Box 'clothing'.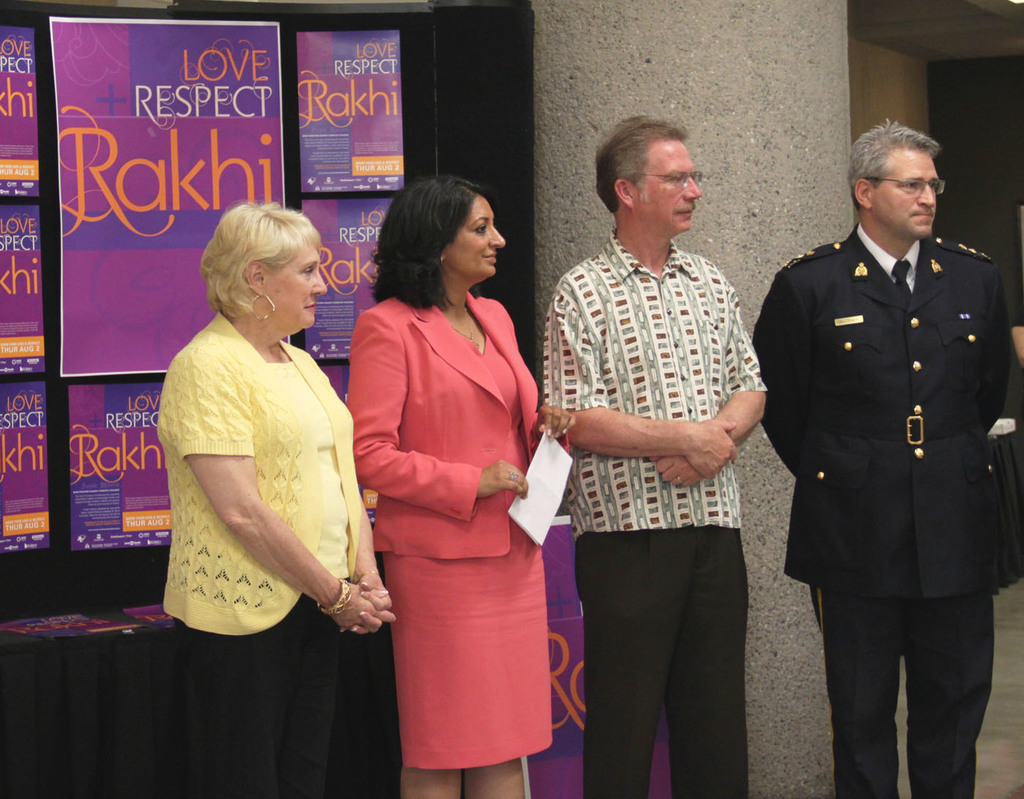
x1=806, y1=576, x2=996, y2=798.
